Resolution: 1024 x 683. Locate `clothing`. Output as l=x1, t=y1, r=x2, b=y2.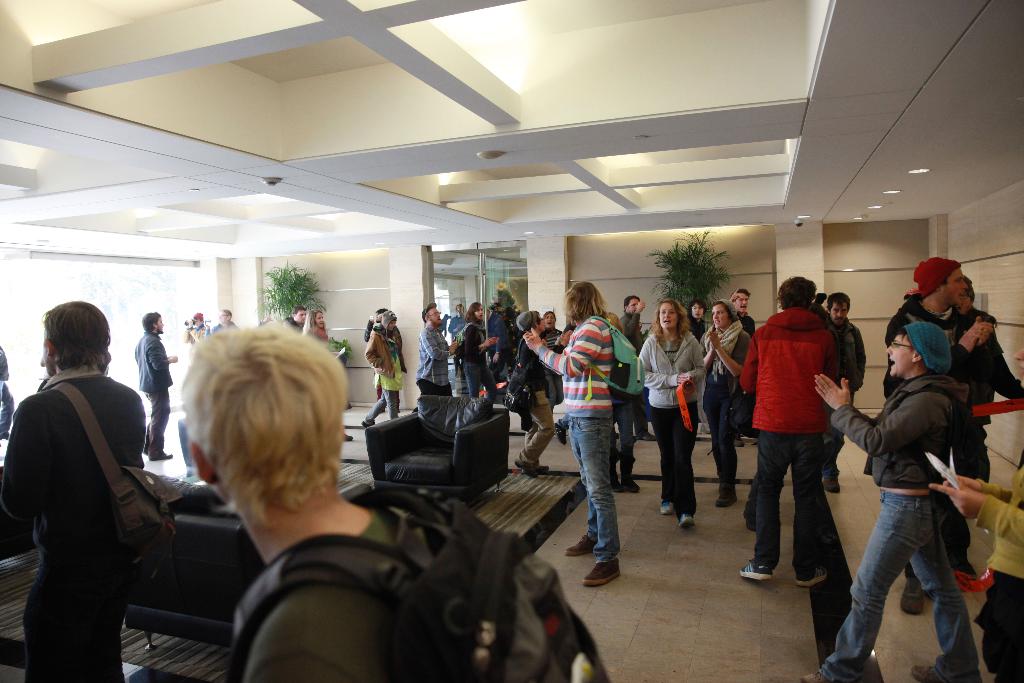
l=533, t=311, r=622, b=561.
